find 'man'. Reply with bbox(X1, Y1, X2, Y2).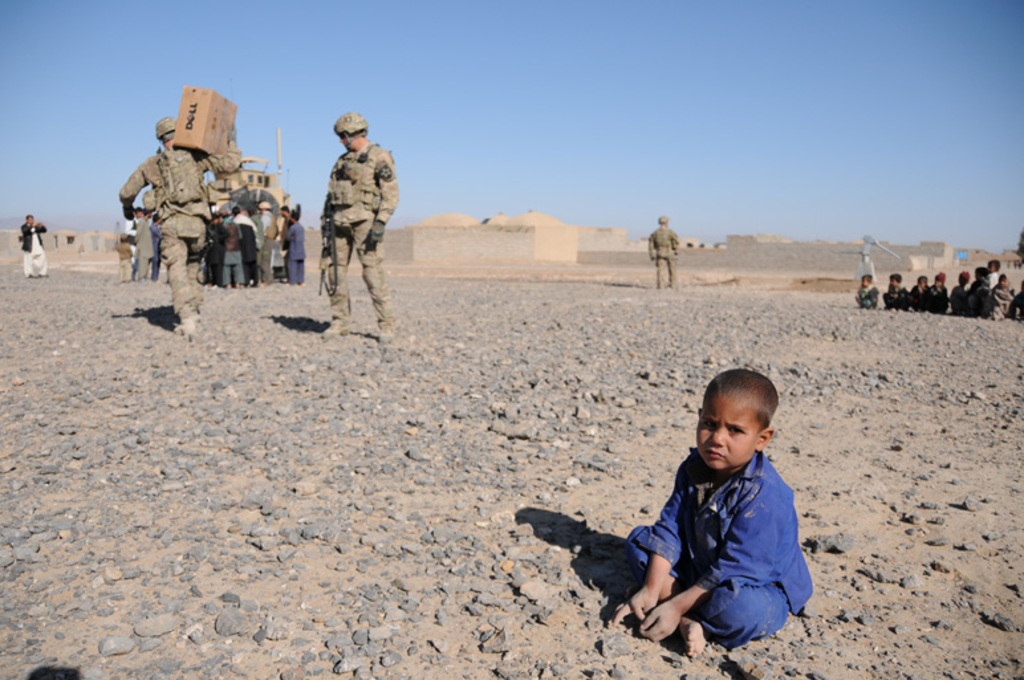
bbox(151, 211, 164, 284).
